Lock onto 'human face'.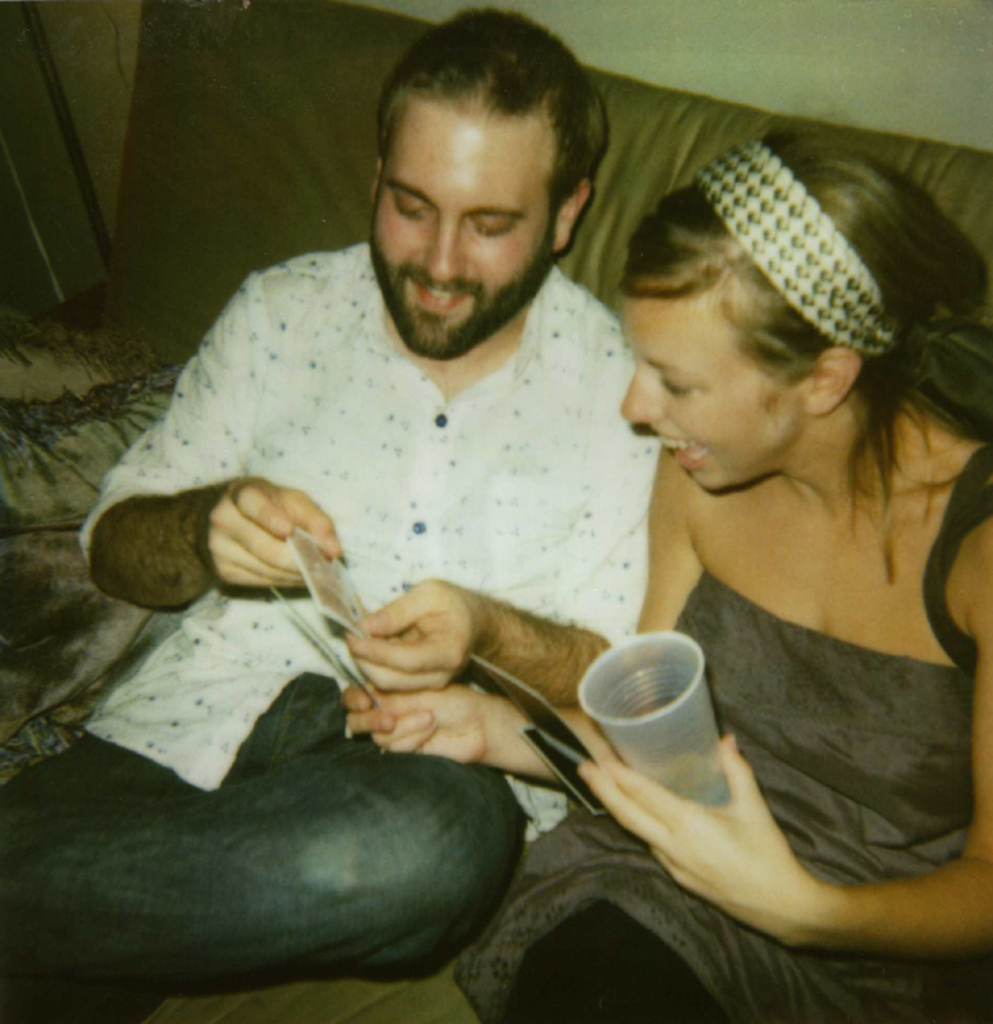
Locked: 372,96,552,356.
